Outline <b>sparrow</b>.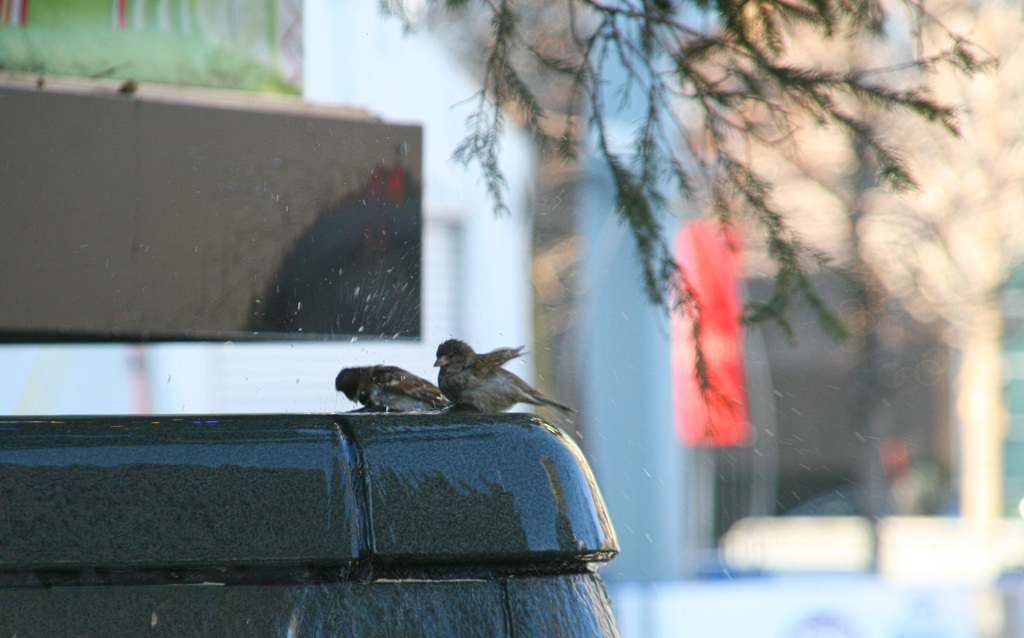
Outline: <region>334, 366, 451, 416</region>.
